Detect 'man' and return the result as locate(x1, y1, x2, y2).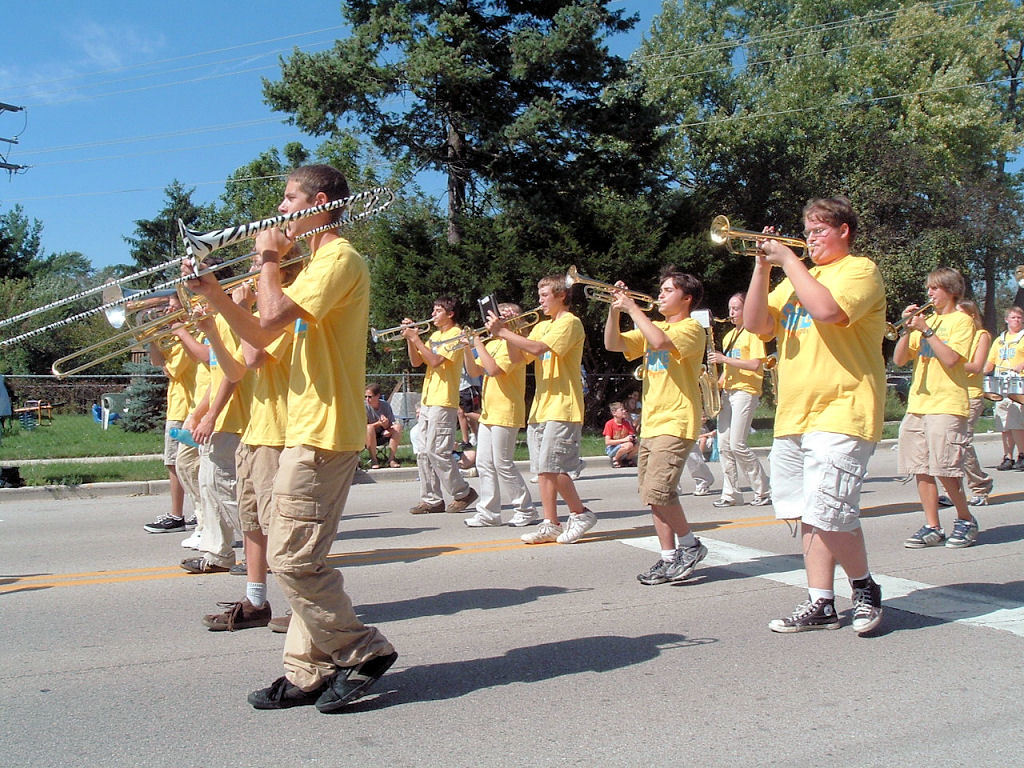
locate(884, 262, 984, 556).
